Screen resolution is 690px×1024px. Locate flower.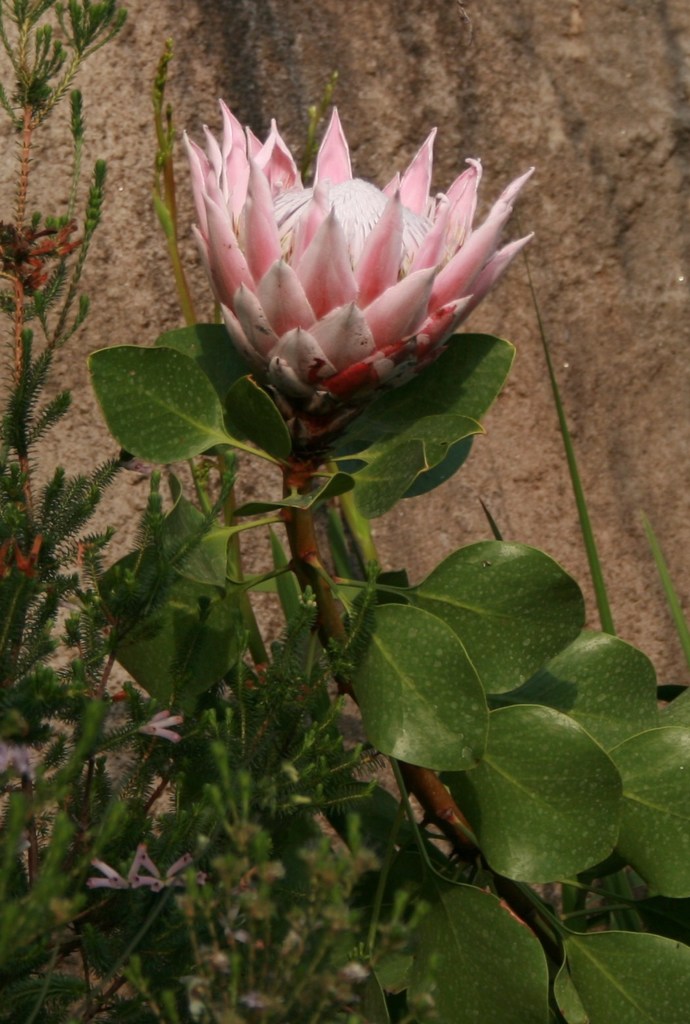
detection(132, 853, 180, 899).
